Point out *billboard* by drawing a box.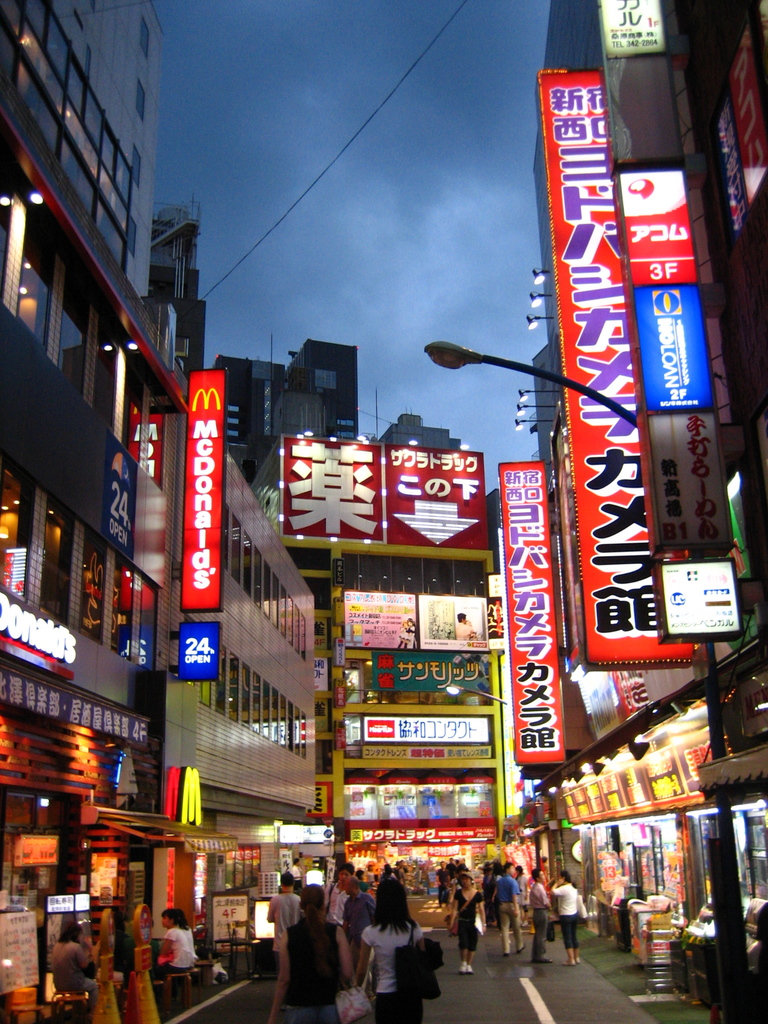
select_region(632, 285, 707, 424).
